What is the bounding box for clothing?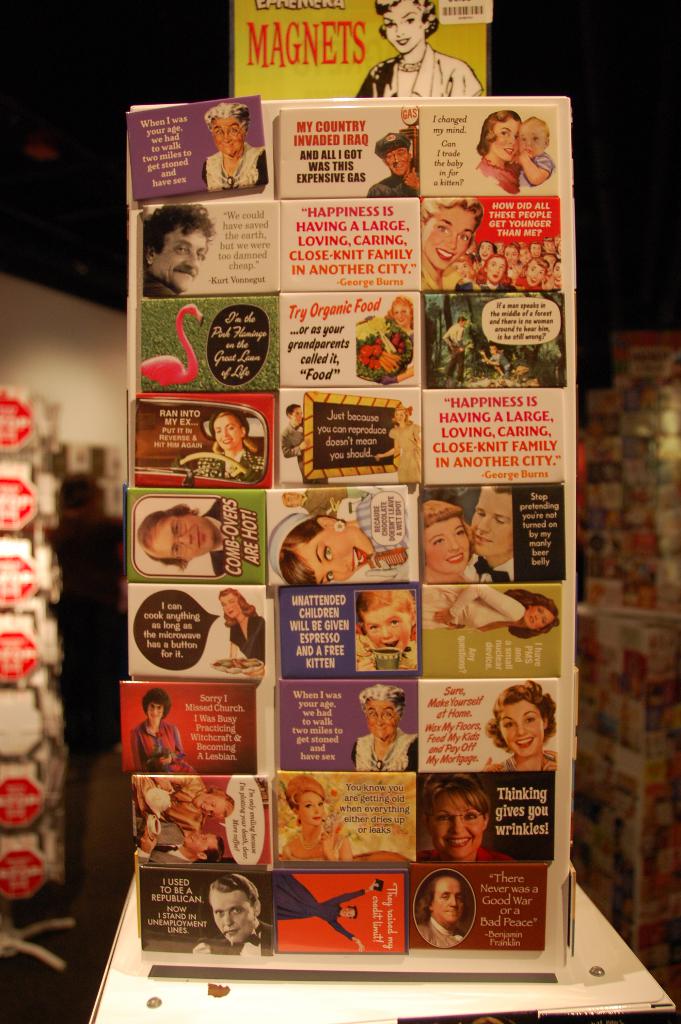
[left=434, top=324, right=473, bottom=372].
